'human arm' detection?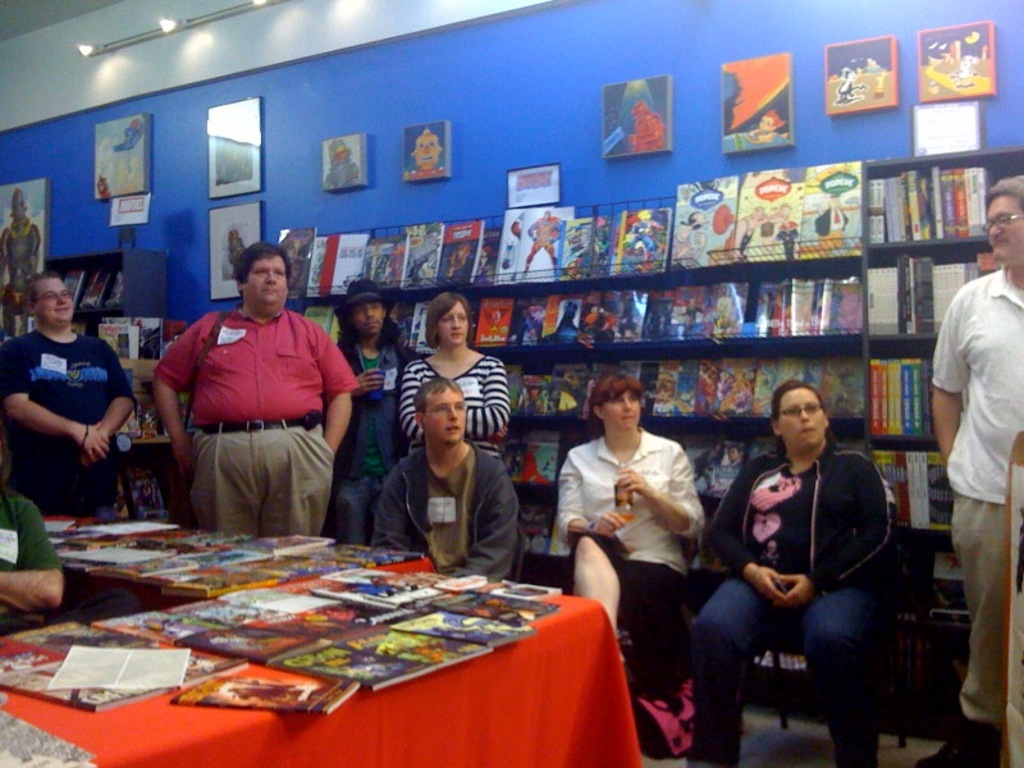
<bbox>403, 357, 426, 435</bbox>
